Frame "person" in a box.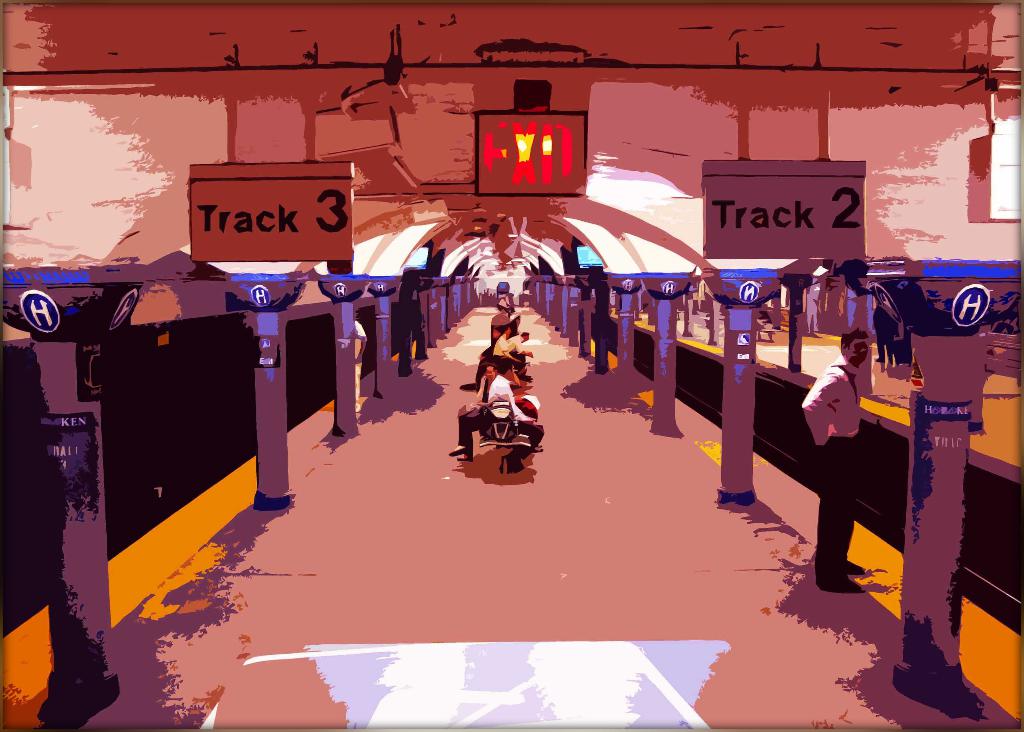
BBox(484, 322, 514, 370).
